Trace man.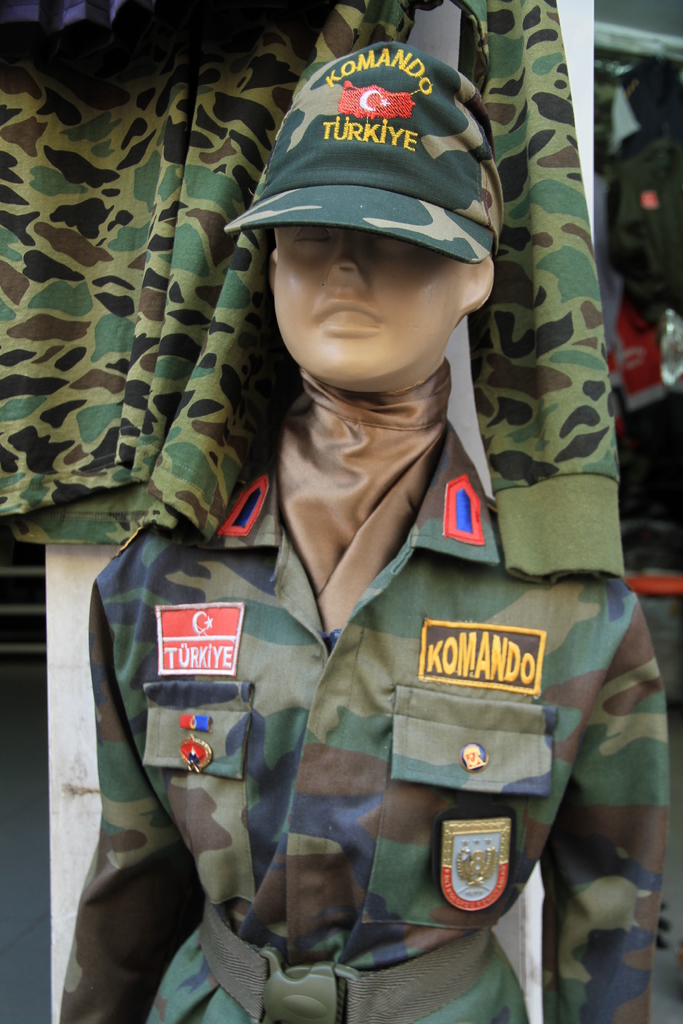
Traced to 64 42 678 1023.
